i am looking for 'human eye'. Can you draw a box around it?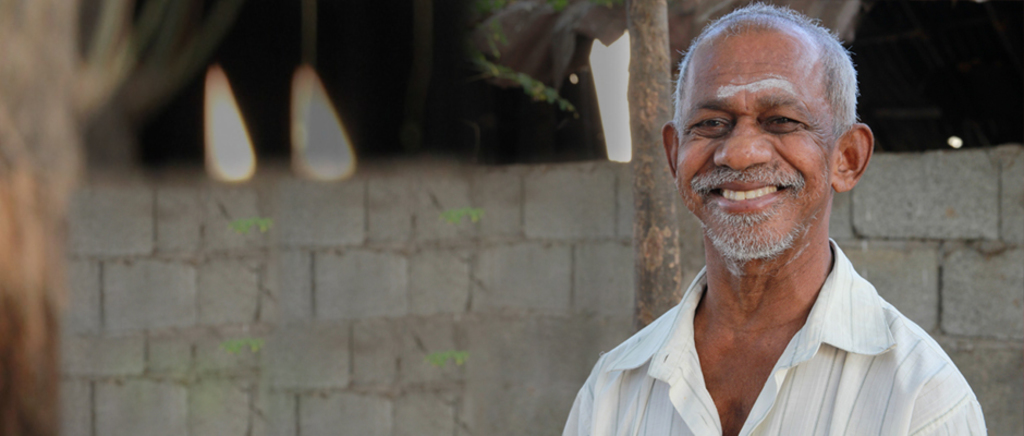
Sure, the bounding box is locate(763, 113, 802, 125).
